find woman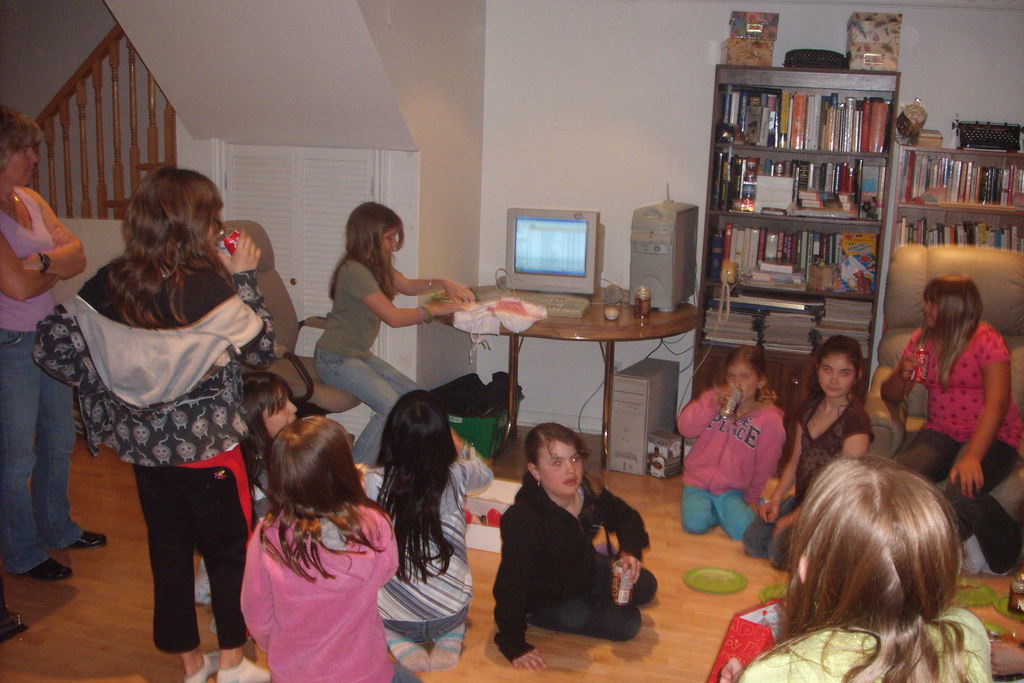
box=[865, 258, 1023, 578]
